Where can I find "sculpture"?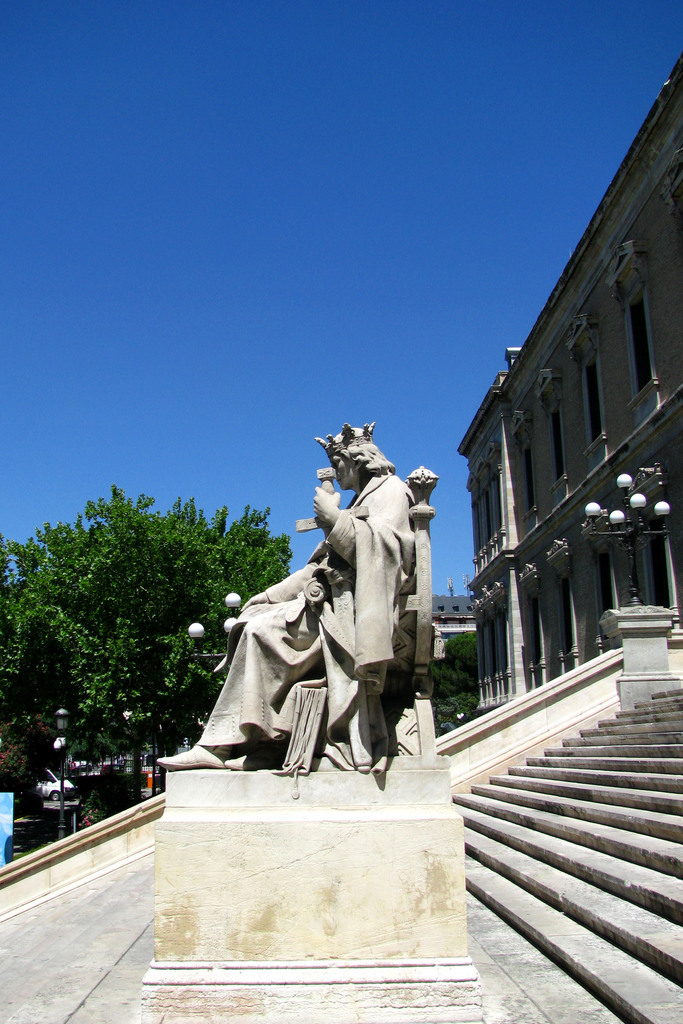
You can find it at left=188, top=423, right=441, bottom=799.
